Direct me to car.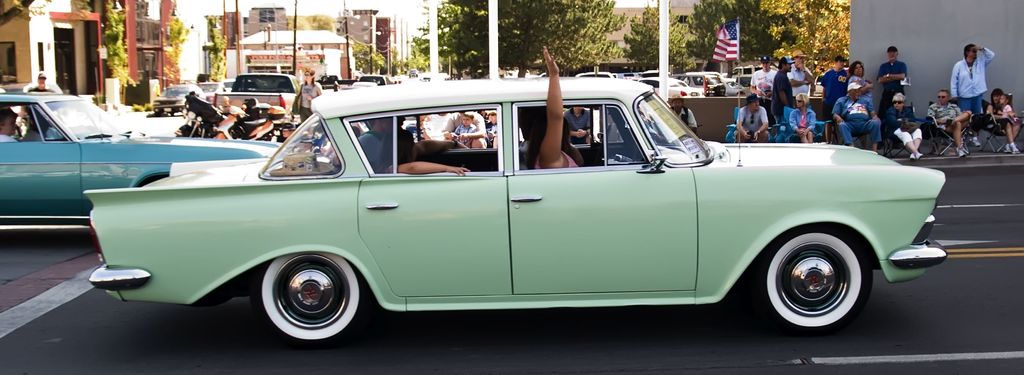
Direction: <region>82, 76, 947, 346</region>.
